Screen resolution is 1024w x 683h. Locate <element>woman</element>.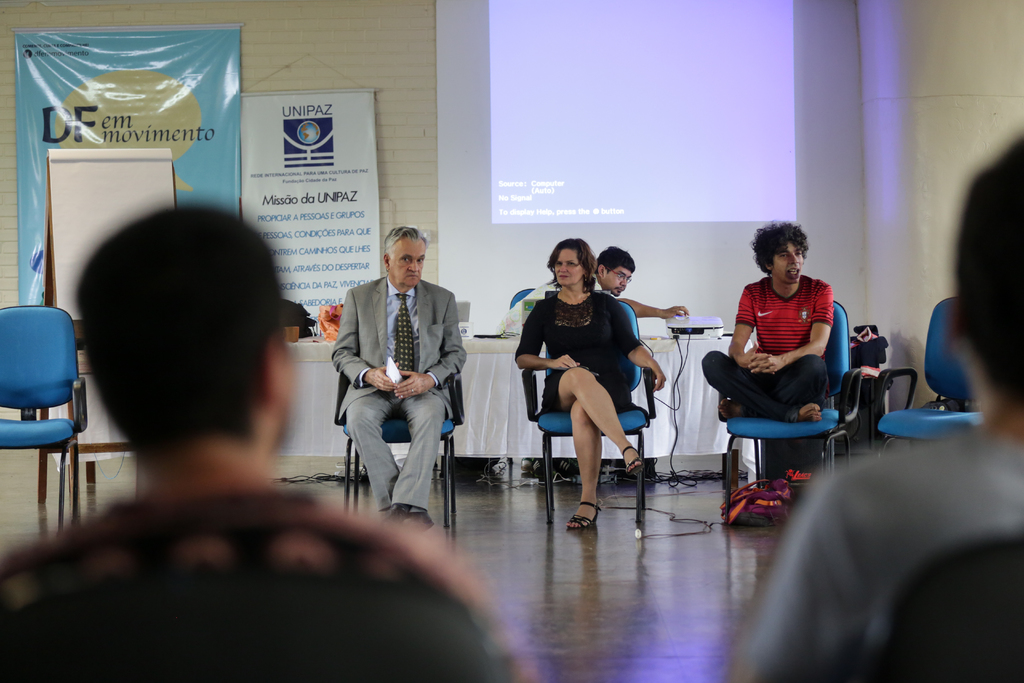
517,238,664,542.
